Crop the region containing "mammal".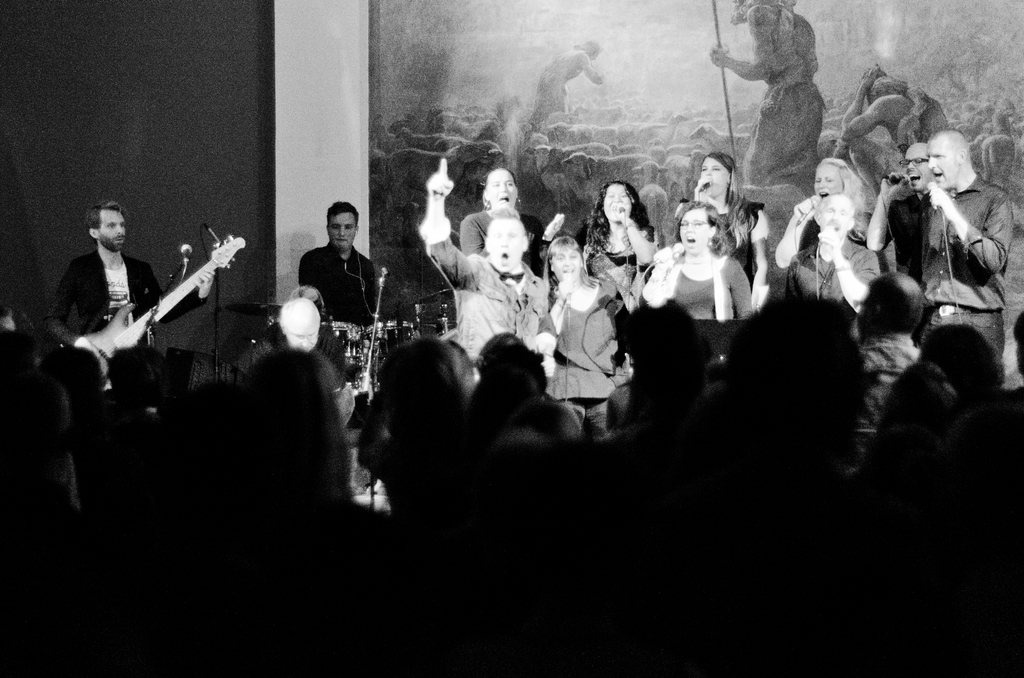
Crop region: x1=699, y1=0, x2=825, y2=187.
